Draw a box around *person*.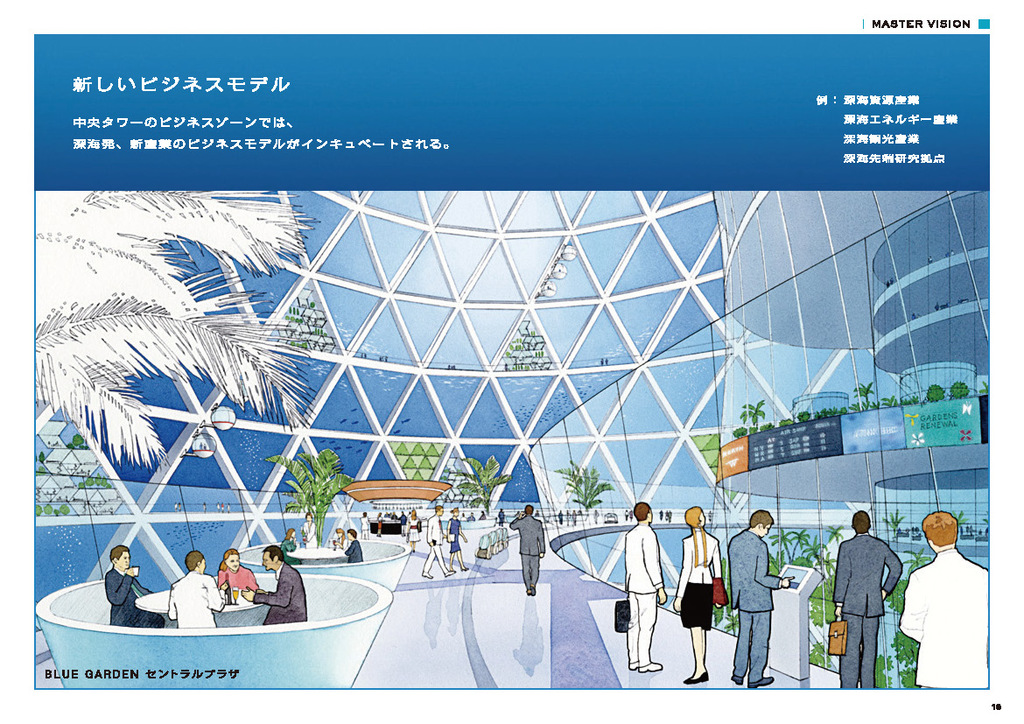
[573,511,578,525].
